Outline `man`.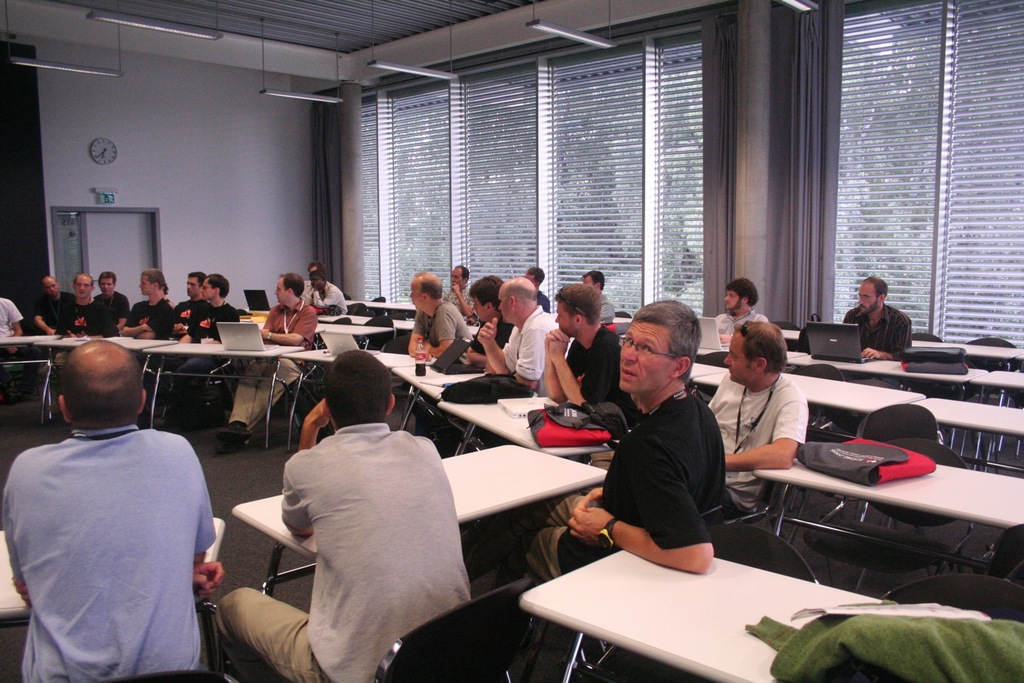
Outline: box(536, 283, 646, 436).
